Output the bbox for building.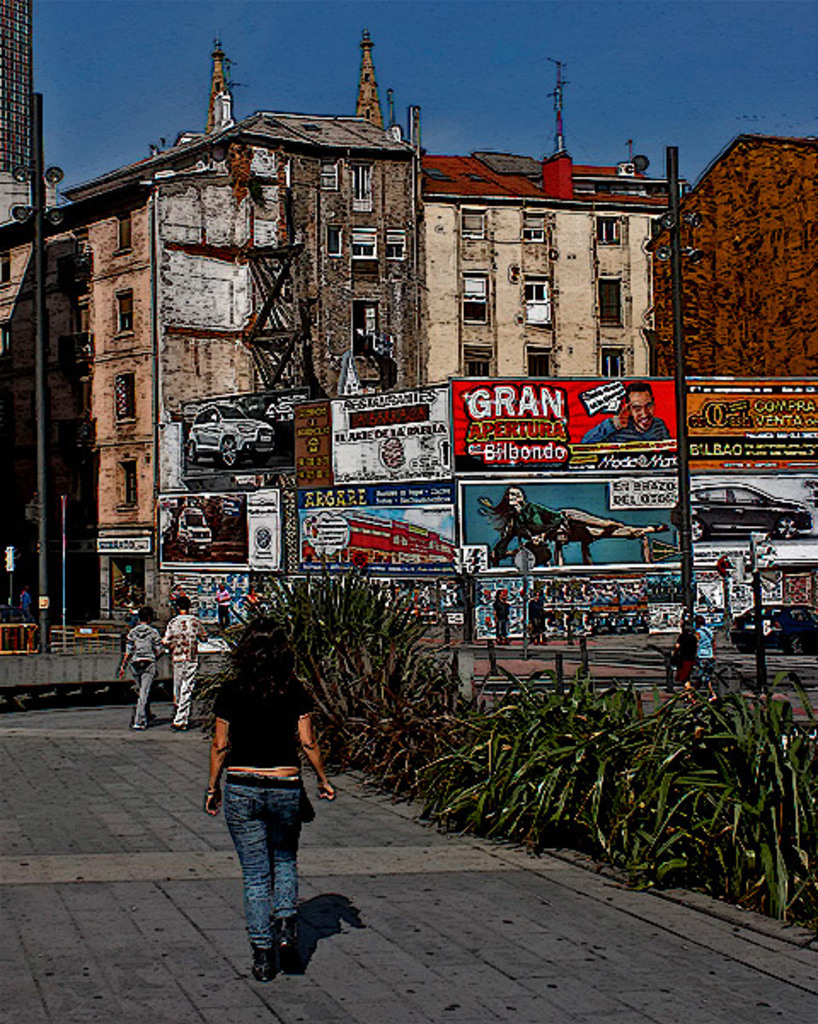
left=411, top=53, right=685, bottom=383.
